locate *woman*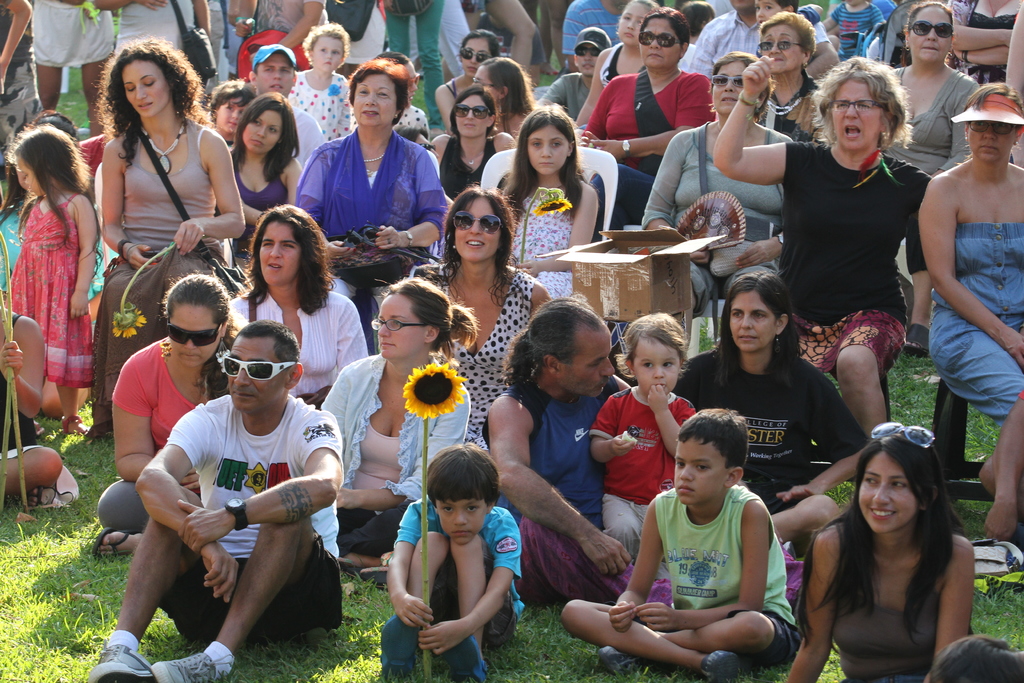
x1=94, y1=35, x2=244, y2=436
